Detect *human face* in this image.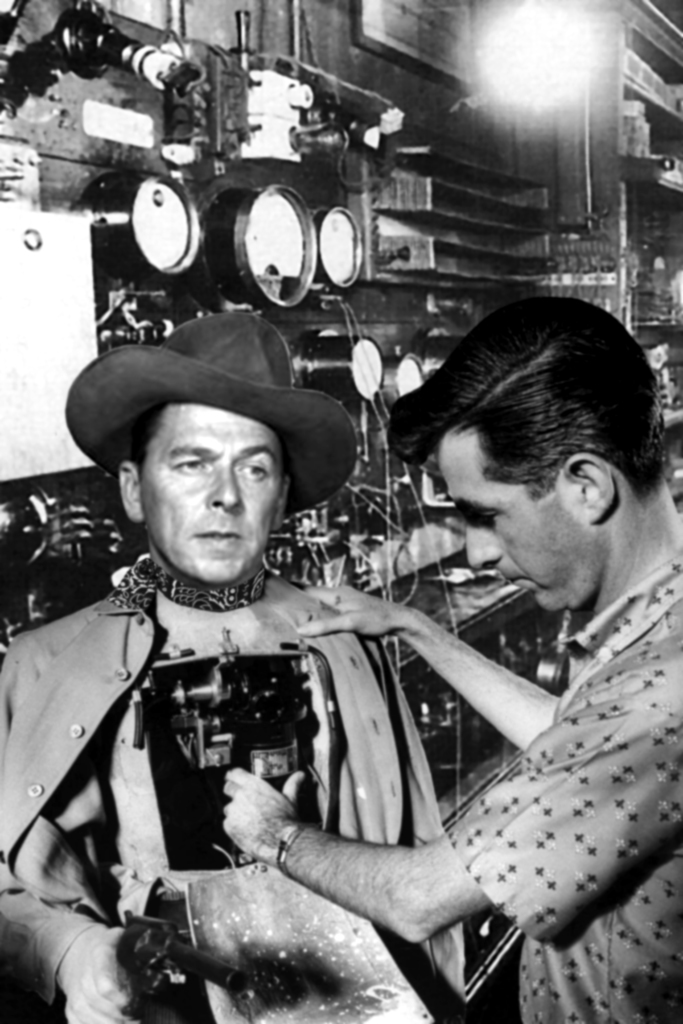
Detection: locate(141, 406, 281, 578).
